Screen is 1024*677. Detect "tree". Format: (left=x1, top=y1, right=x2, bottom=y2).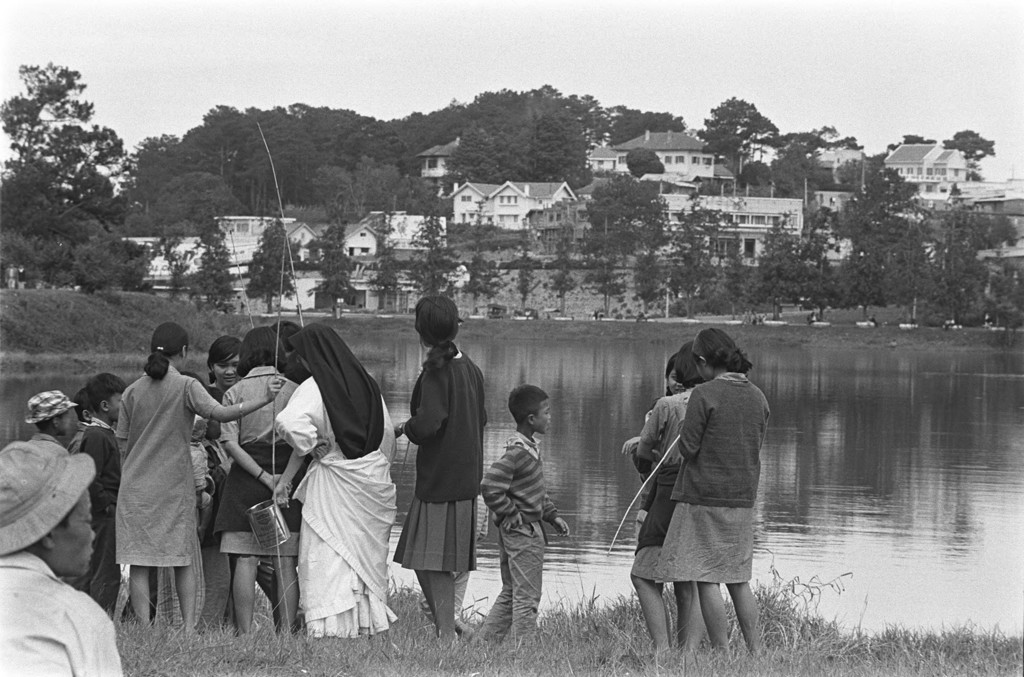
(left=579, top=173, right=668, bottom=246).
